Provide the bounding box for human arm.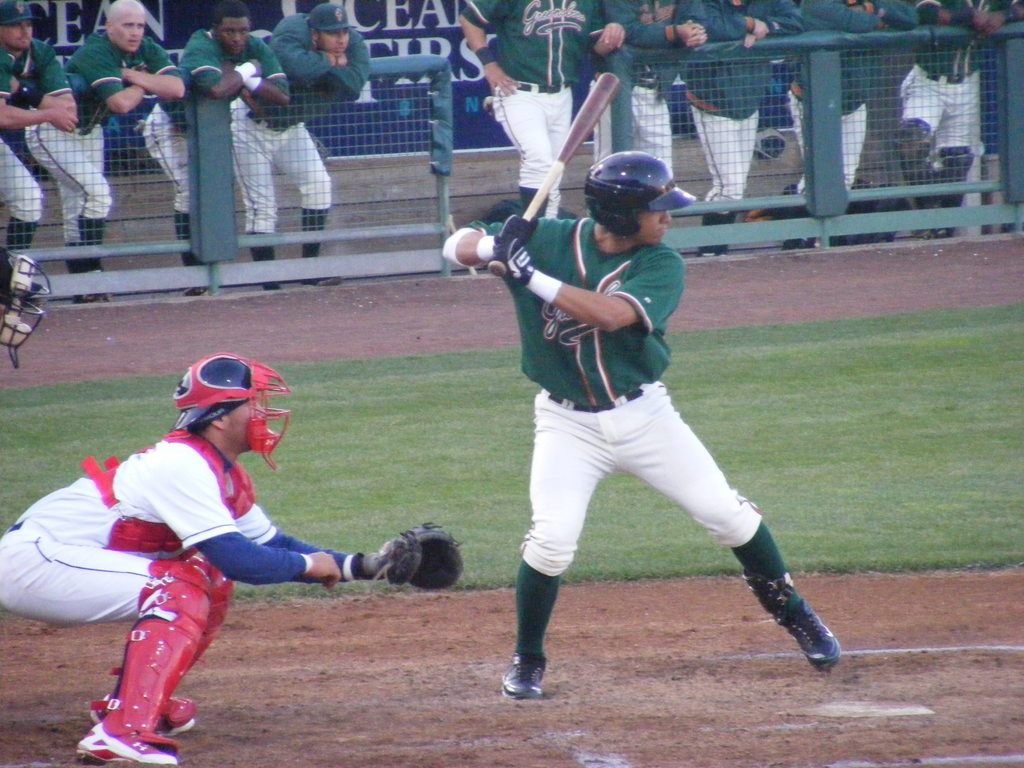
[left=236, top=482, right=404, bottom=582].
